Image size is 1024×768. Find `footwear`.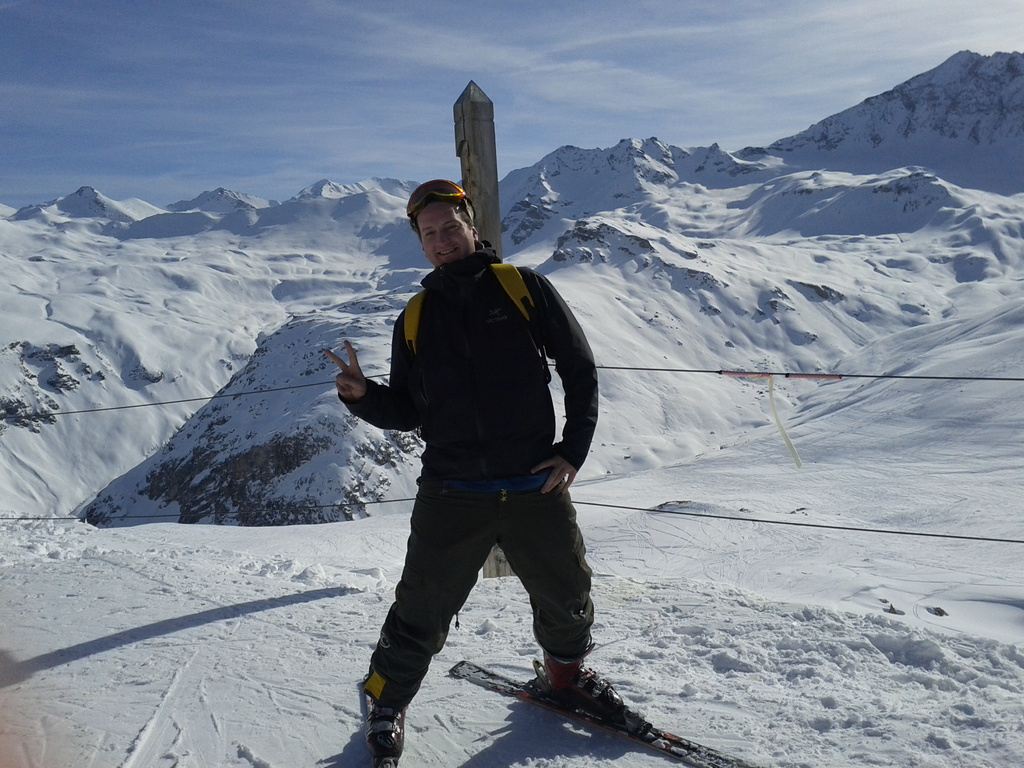
<box>360,651,428,754</box>.
